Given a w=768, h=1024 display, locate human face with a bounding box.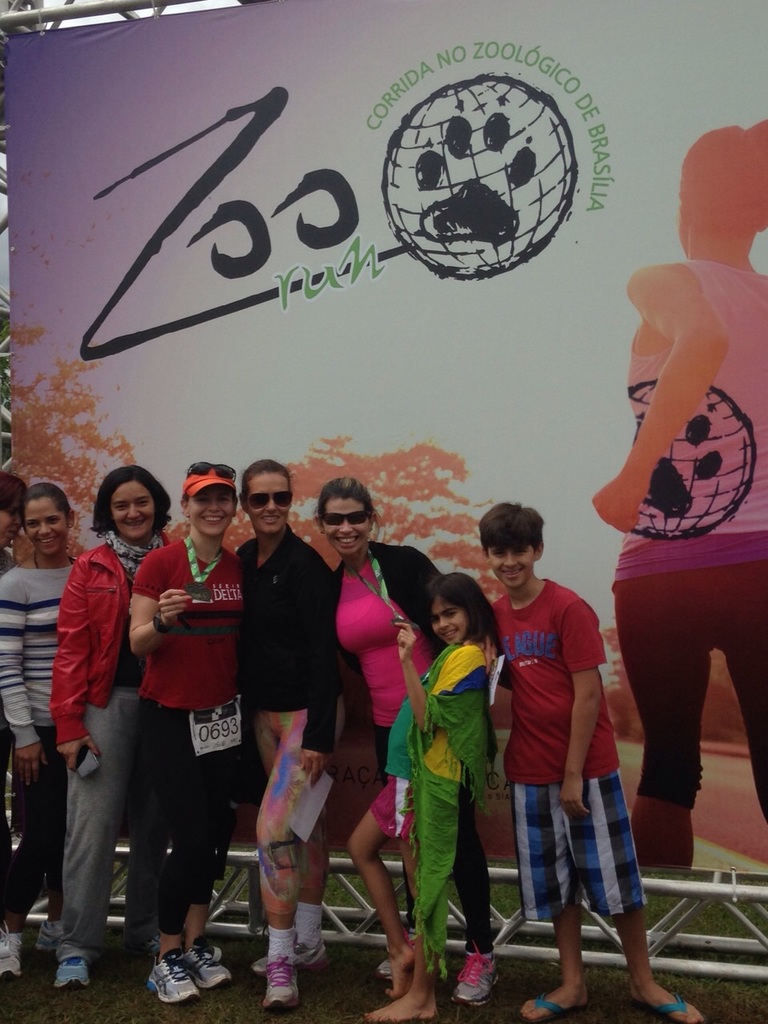
Located: [x1=107, y1=483, x2=158, y2=546].
